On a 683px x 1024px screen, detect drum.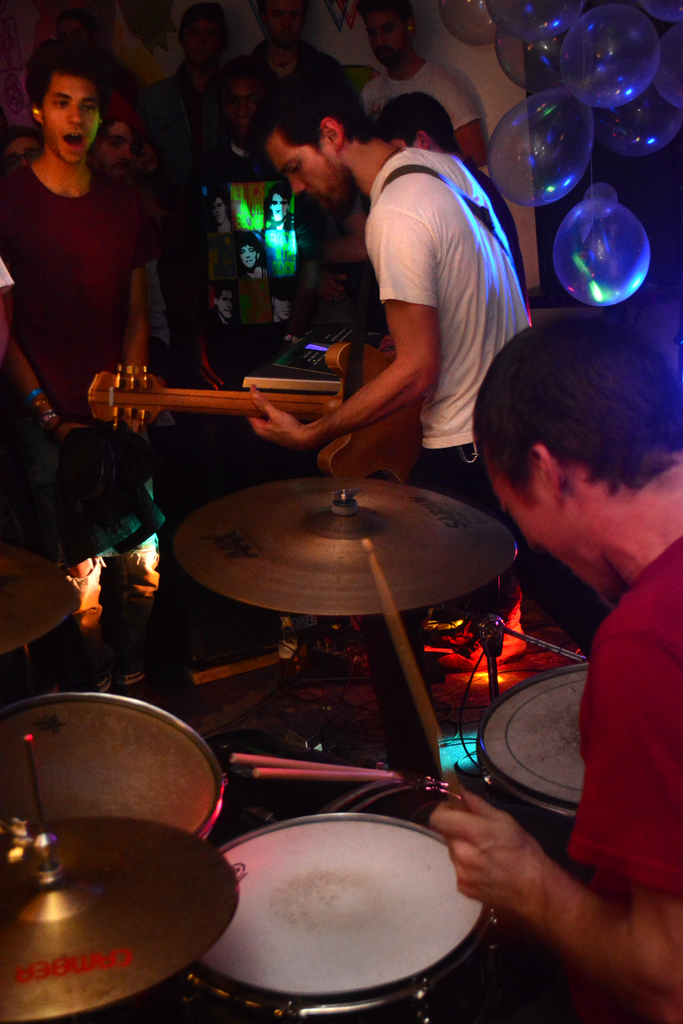
region(0, 691, 227, 847).
